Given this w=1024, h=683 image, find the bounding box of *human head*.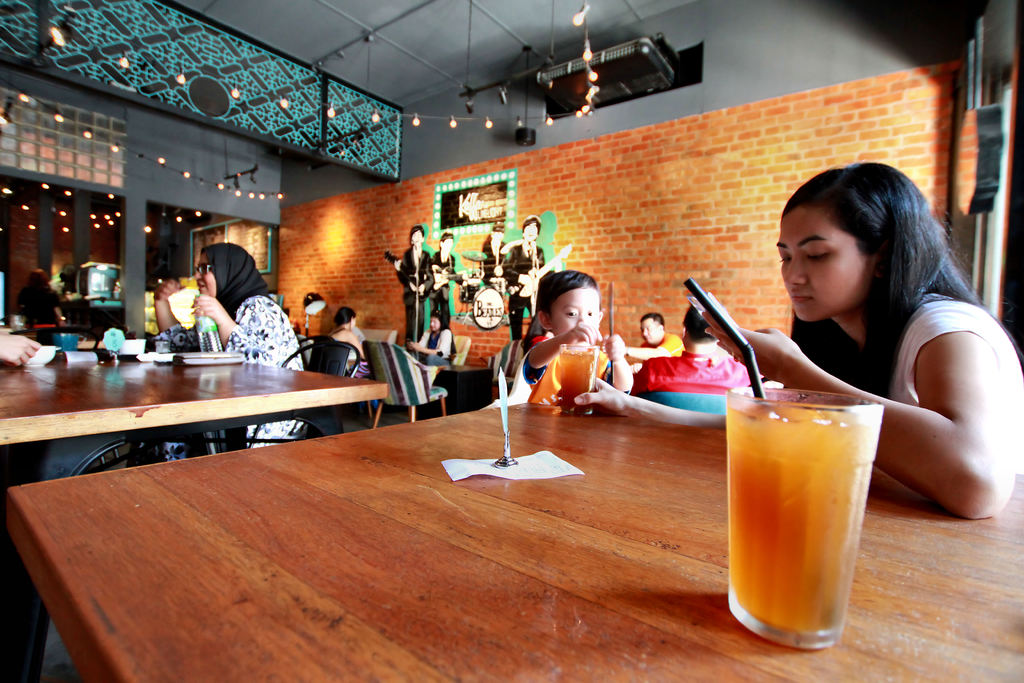
(left=640, top=311, right=668, bottom=345).
